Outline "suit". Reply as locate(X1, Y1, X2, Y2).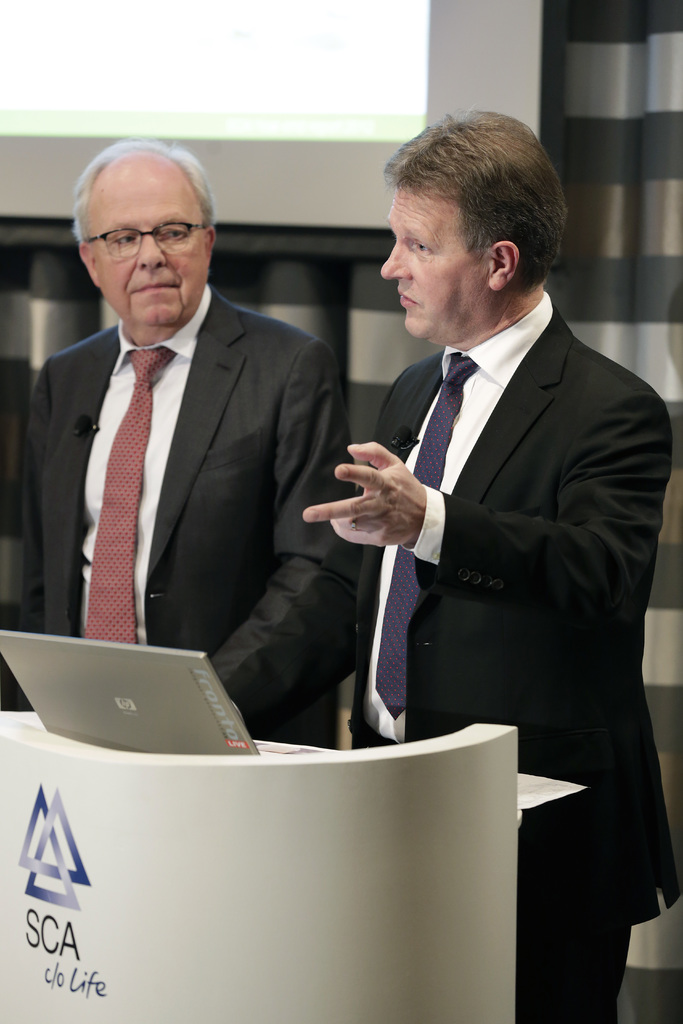
locate(318, 179, 657, 950).
